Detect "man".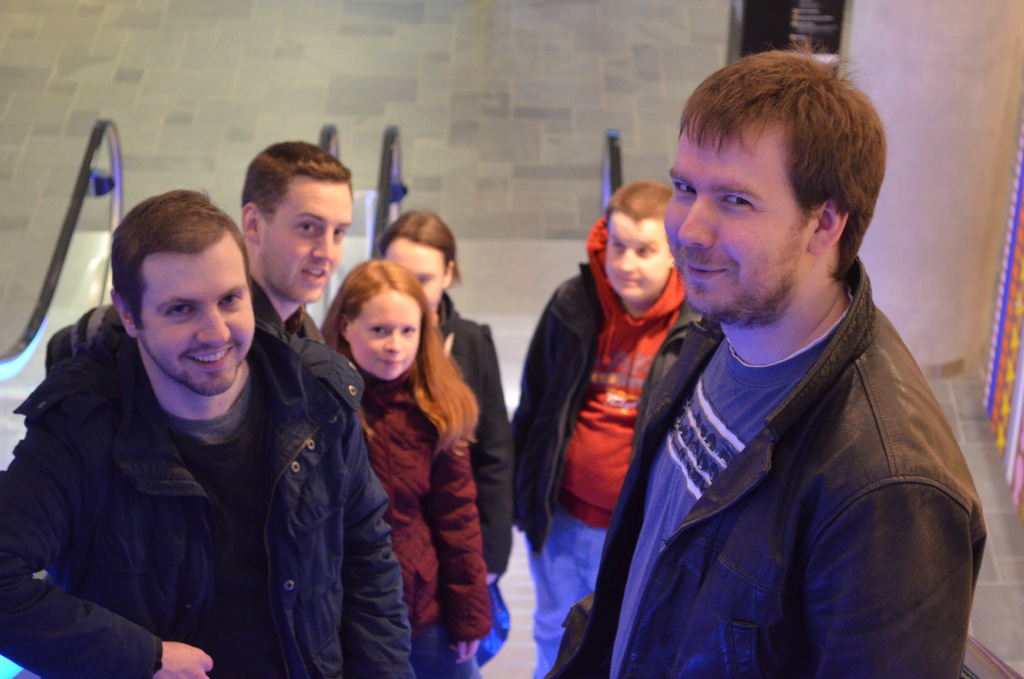
Detected at (left=573, top=33, right=997, bottom=671).
